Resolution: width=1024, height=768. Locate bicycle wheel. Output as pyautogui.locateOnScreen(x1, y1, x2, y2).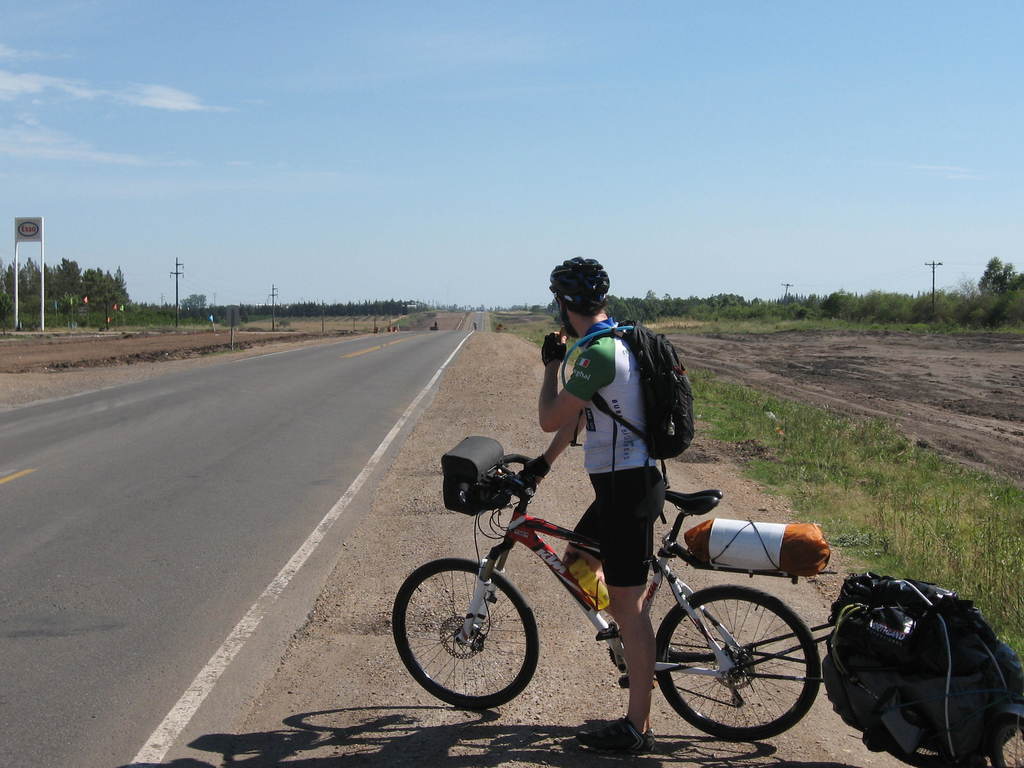
pyautogui.locateOnScreen(388, 557, 542, 712).
